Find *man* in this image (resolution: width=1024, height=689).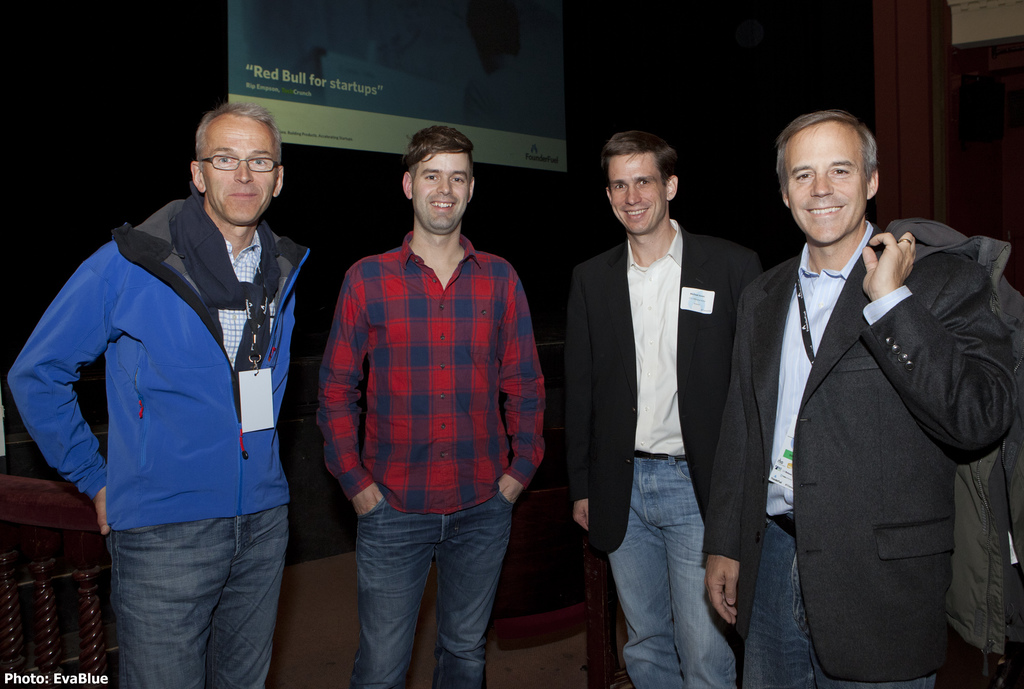
pyautogui.locateOnScreen(546, 137, 734, 688).
